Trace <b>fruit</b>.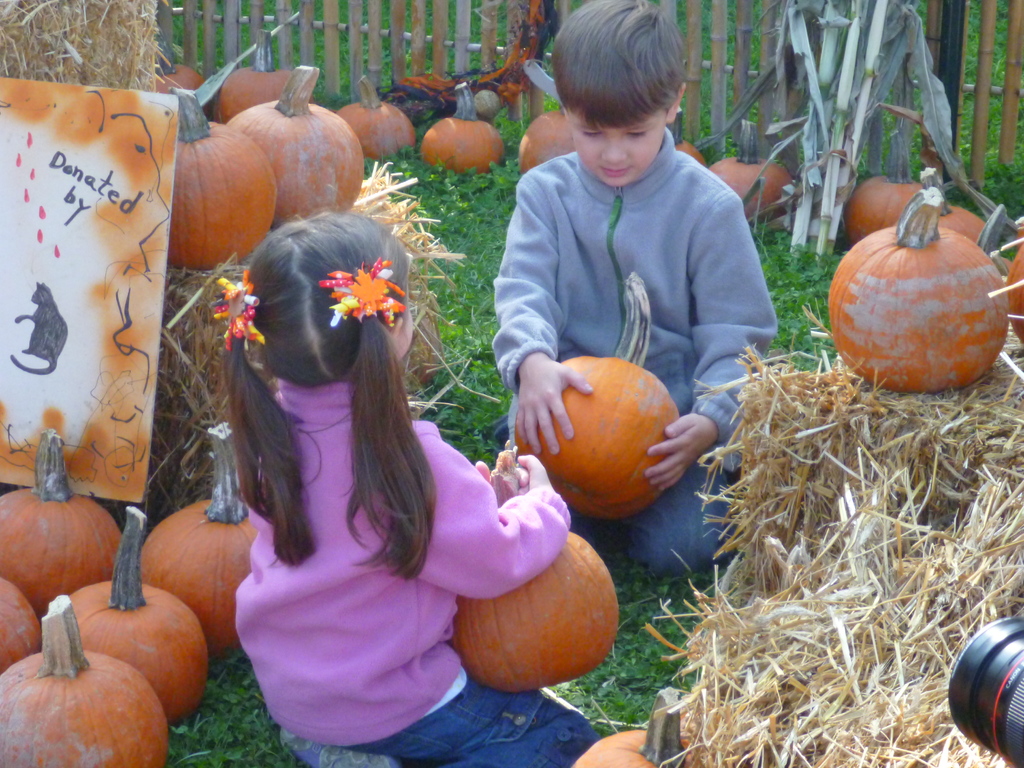
Traced to box=[422, 83, 505, 177].
